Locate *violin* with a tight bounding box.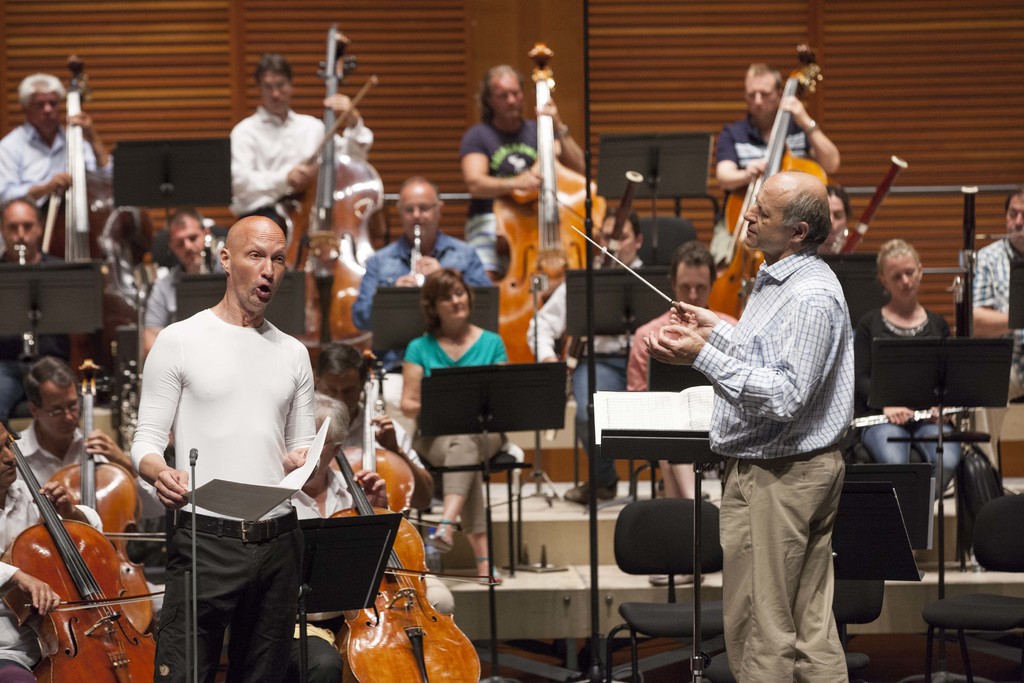
x1=279, y1=22, x2=377, y2=347.
